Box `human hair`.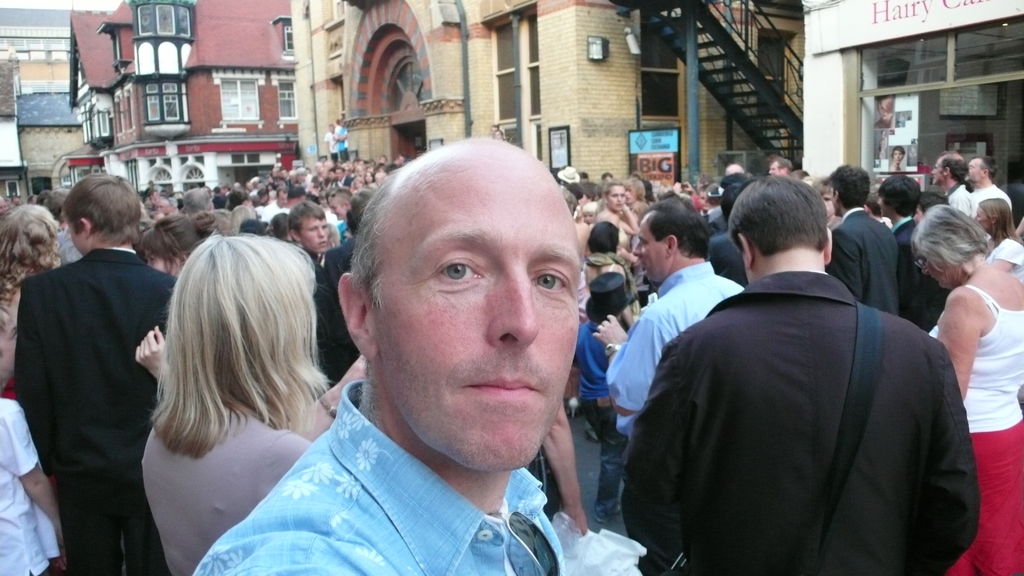
825, 161, 871, 210.
